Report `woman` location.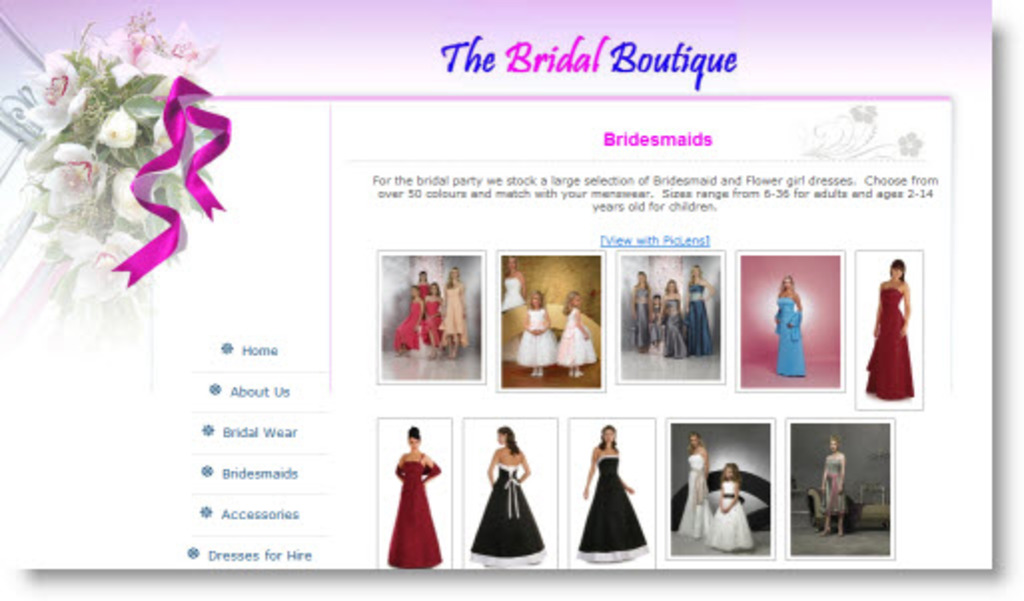
Report: pyautogui.locateOnScreen(673, 429, 717, 539).
